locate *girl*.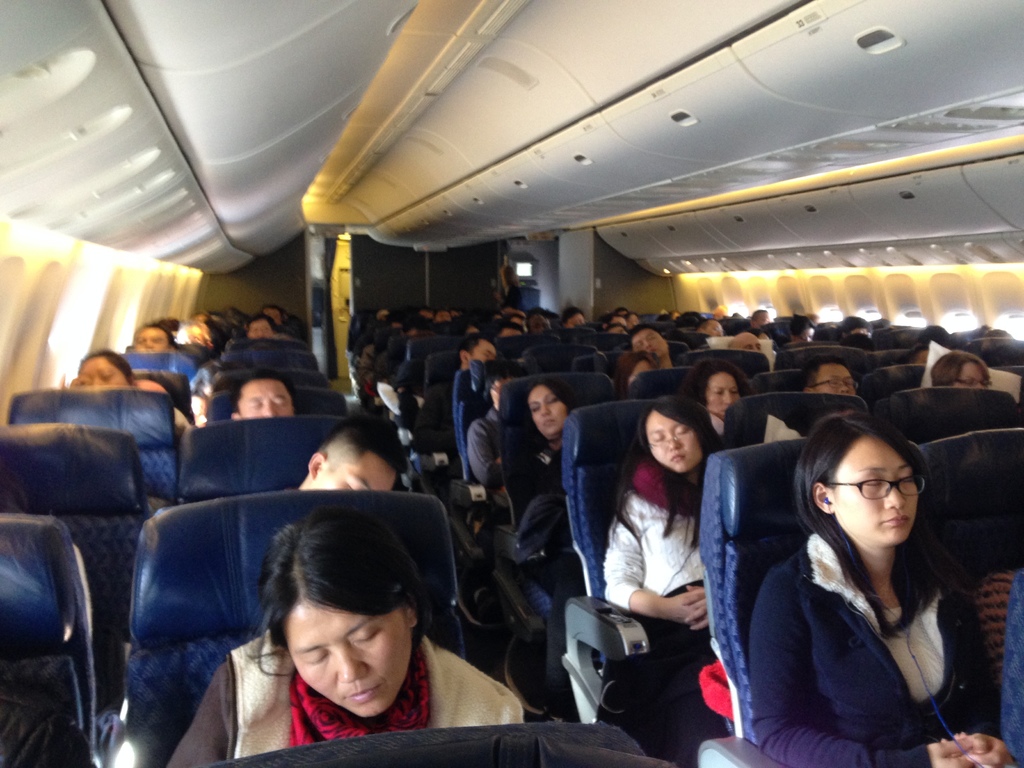
Bounding box: <bbox>499, 378, 578, 509</bbox>.
